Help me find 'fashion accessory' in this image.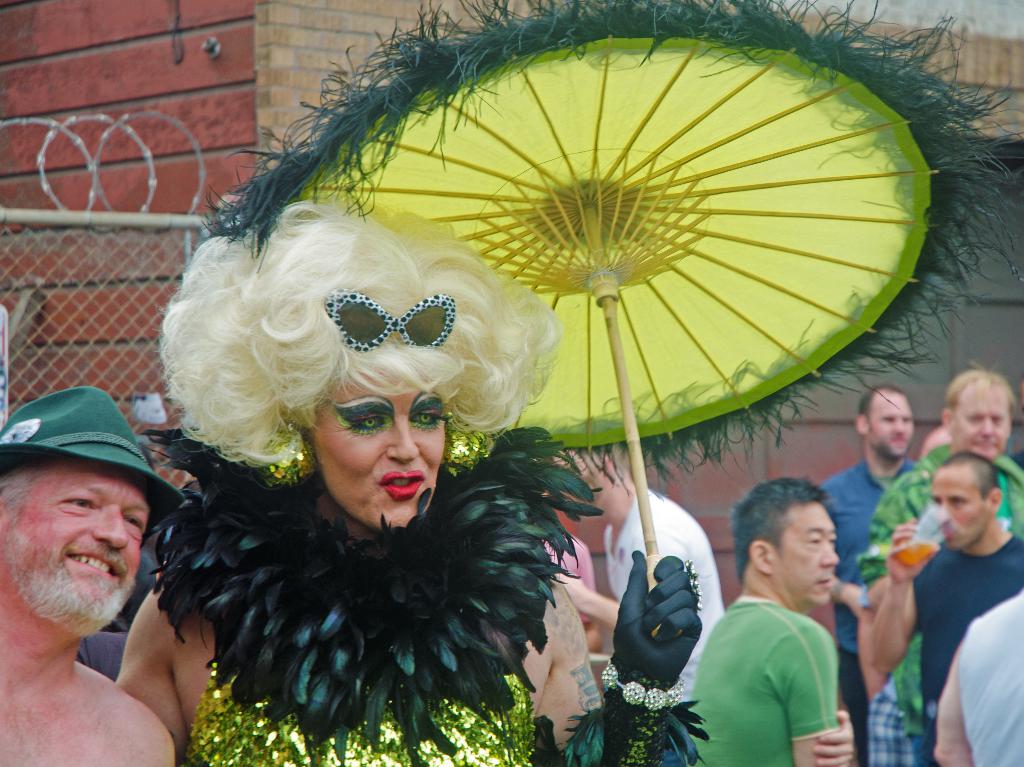
Found it: Rect(603, 656, 686, 714).
